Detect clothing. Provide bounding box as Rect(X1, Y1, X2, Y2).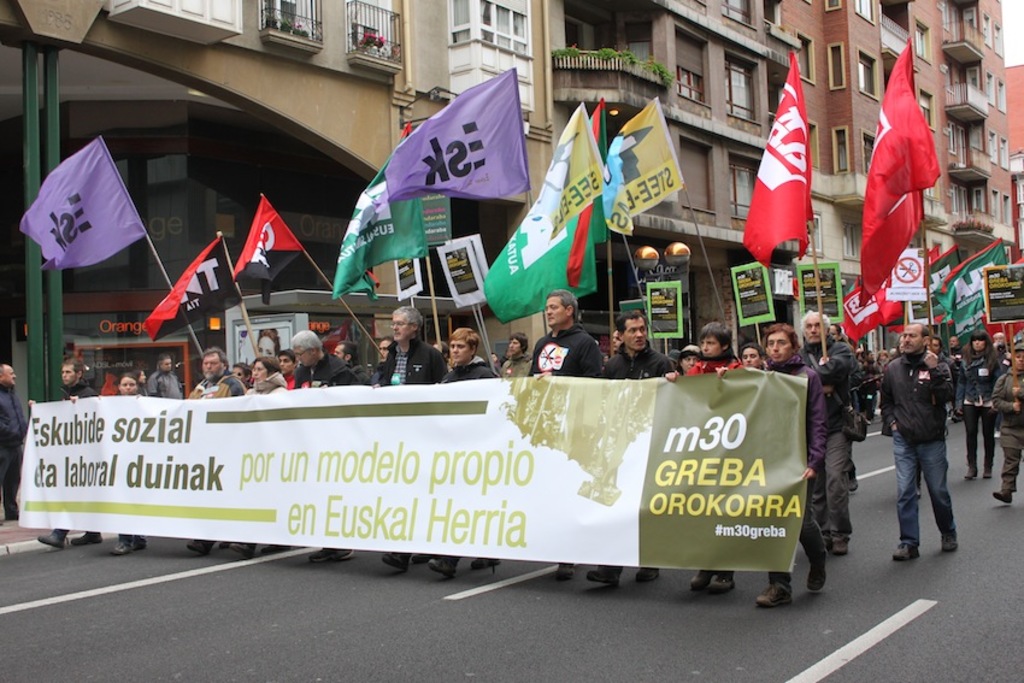
Rect(953, 354, 1006, 467).
